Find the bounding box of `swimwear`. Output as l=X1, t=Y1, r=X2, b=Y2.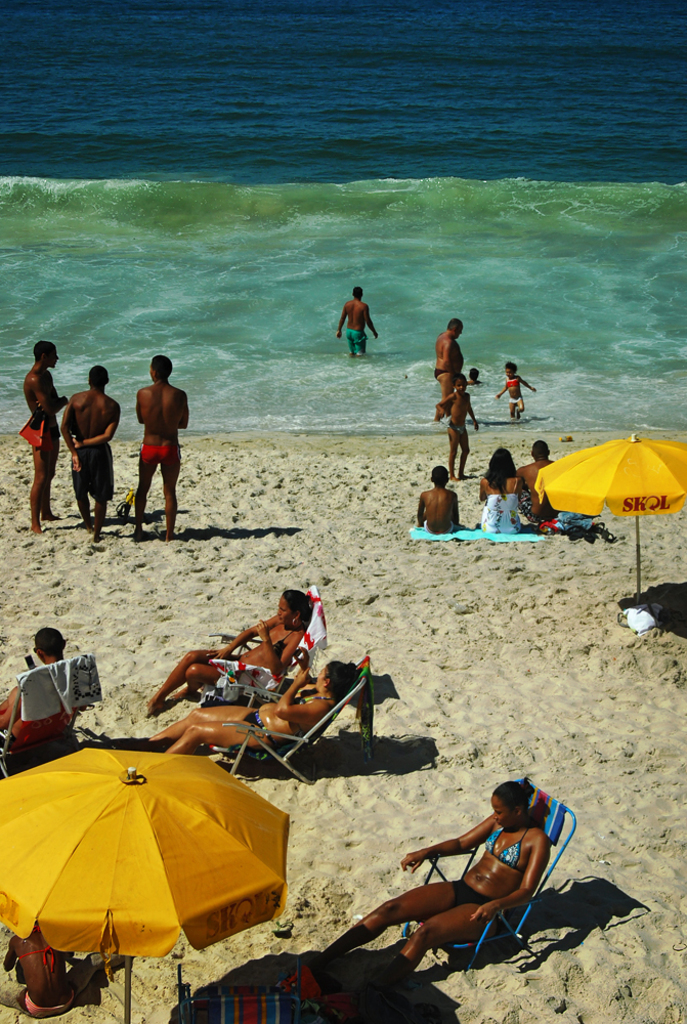
l=480, t=480, r=522, b=536.
